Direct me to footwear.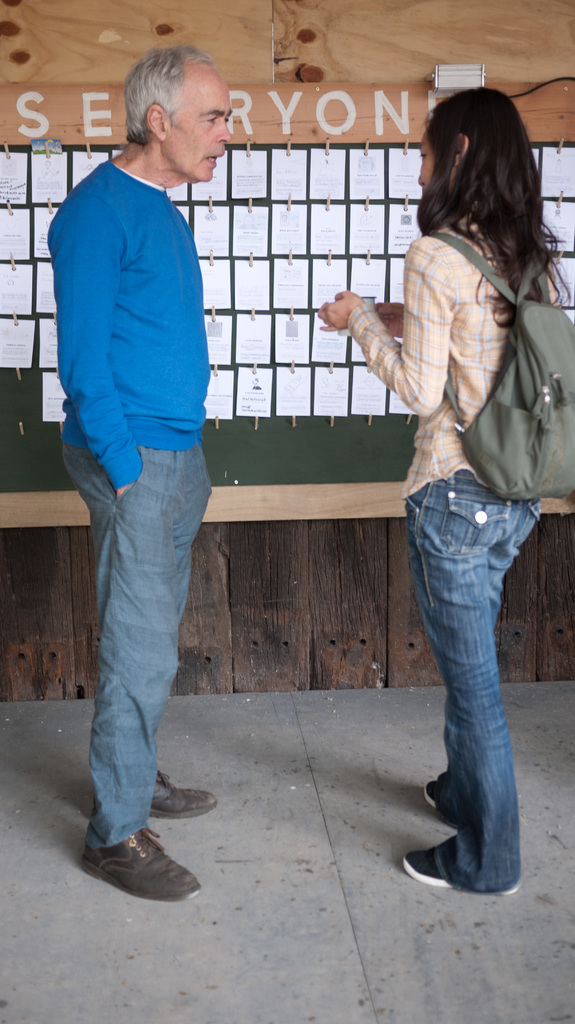
Direction: {"left": 398, "top": 842, "right": 521, "bottom": 896}.
